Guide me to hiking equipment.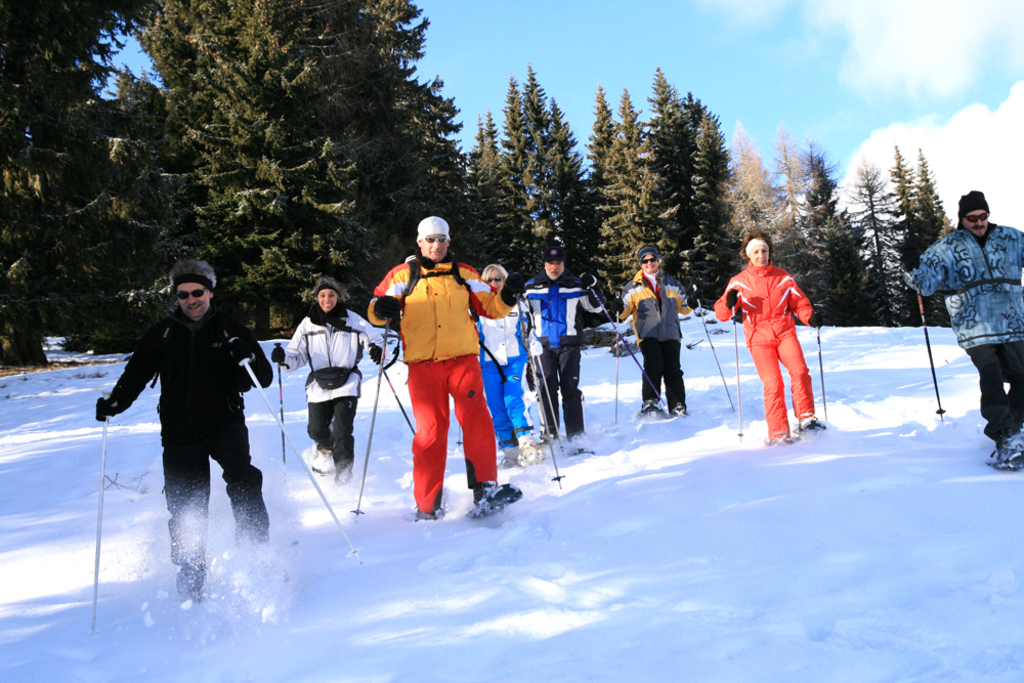
Guidance: [left=814, top=317, right=827, bottom=424].
